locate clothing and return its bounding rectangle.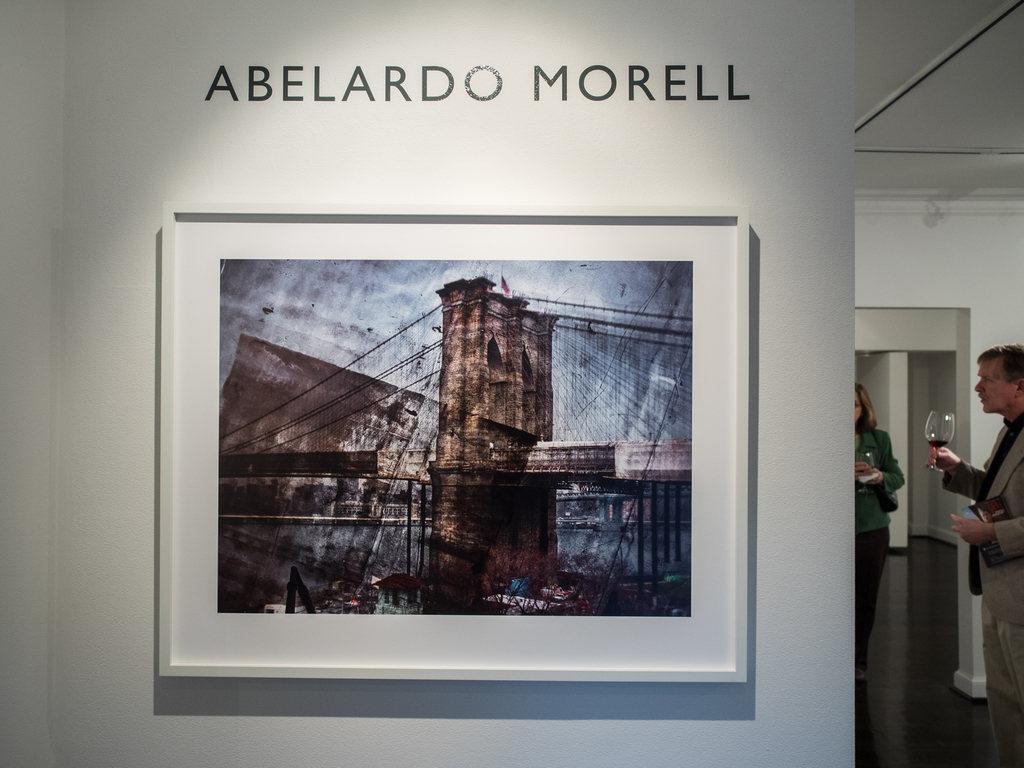
[945, 413, 1019, 765].
